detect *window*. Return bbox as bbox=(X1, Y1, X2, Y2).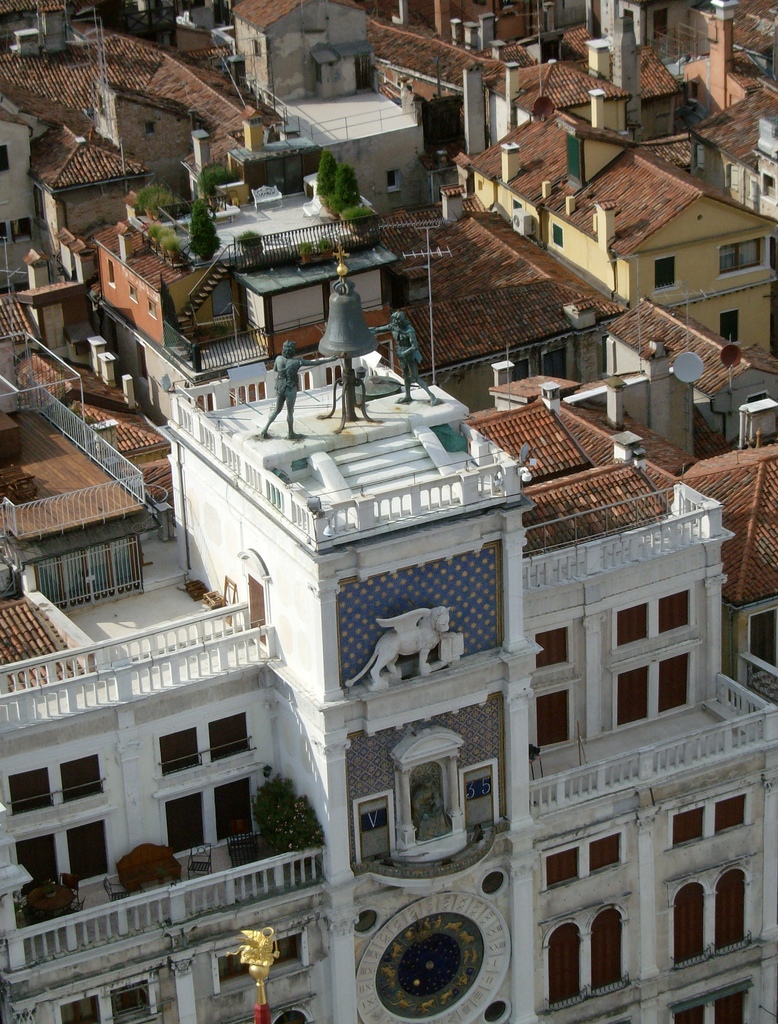
bbox=(0, 221, 14, 242).
